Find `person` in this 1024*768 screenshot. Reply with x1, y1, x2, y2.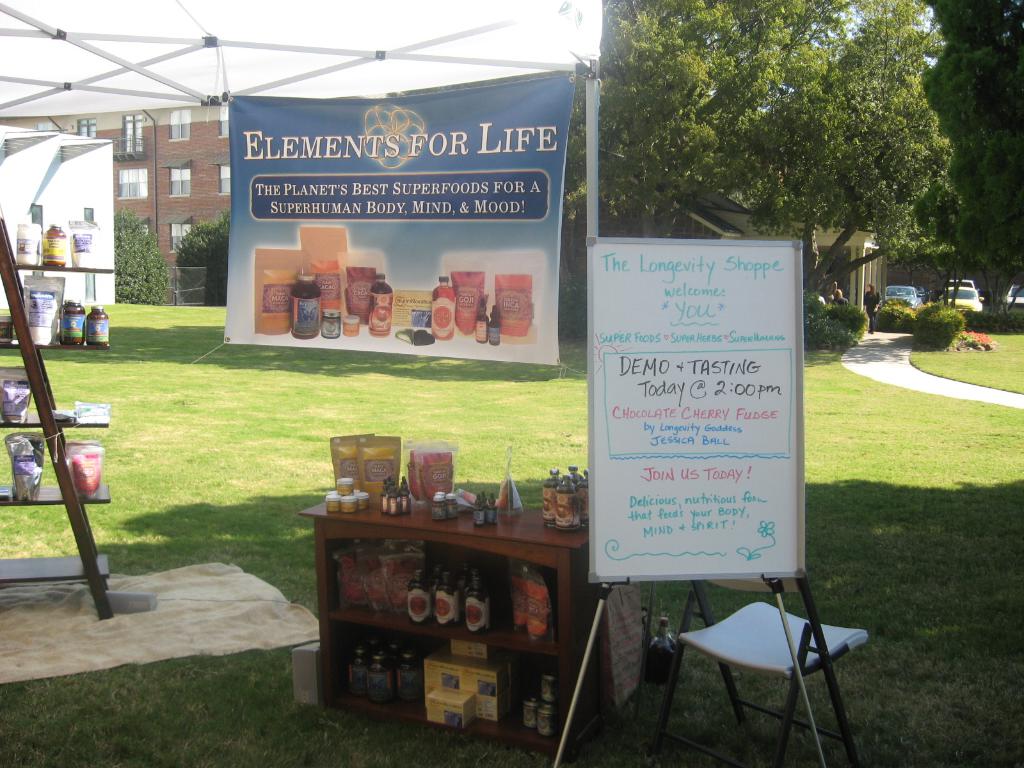
861, 284, 882, 333.
